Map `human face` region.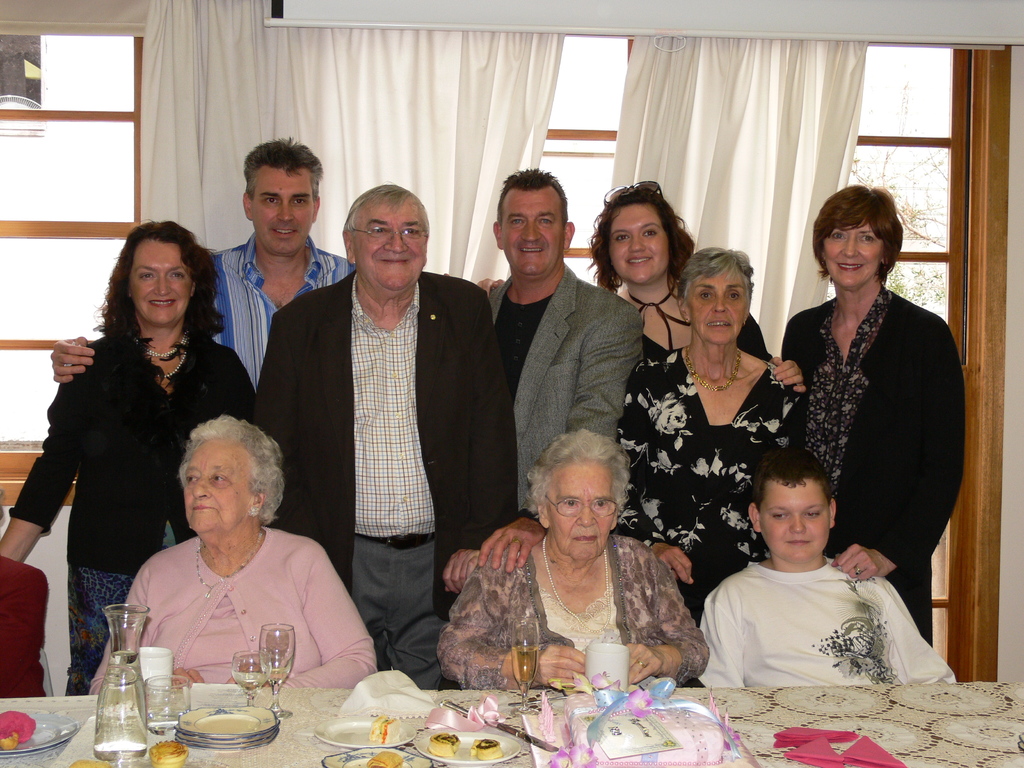
Mapped to <bbox>186, 435, 248, 538</bbox>.
